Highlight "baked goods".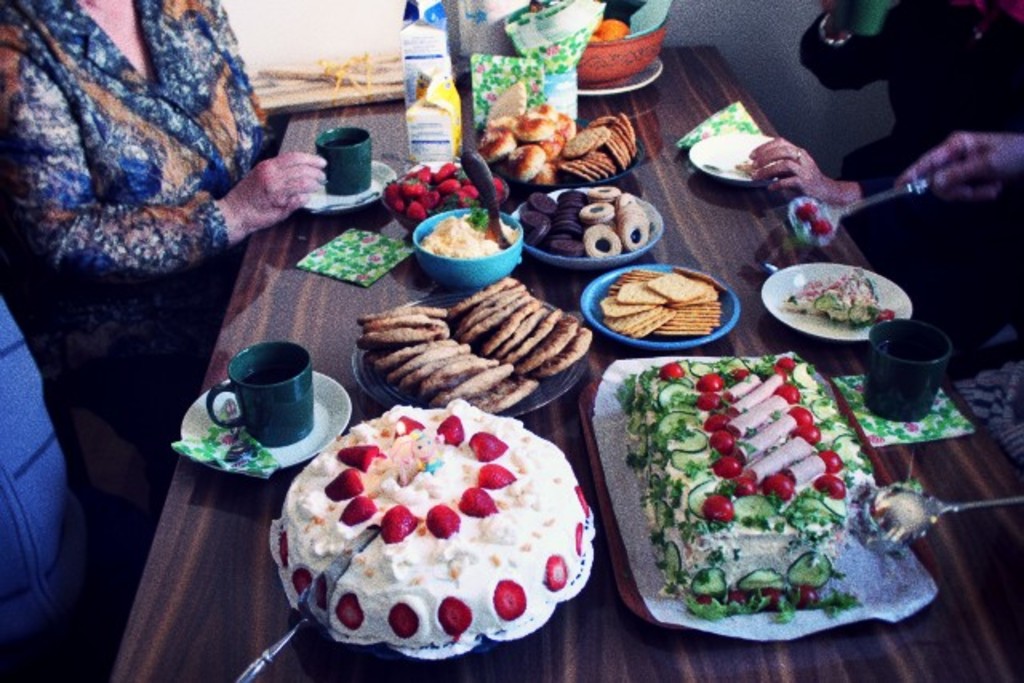
Highlighted region: <bbox>622, 357, 878, 616</bbox>.
